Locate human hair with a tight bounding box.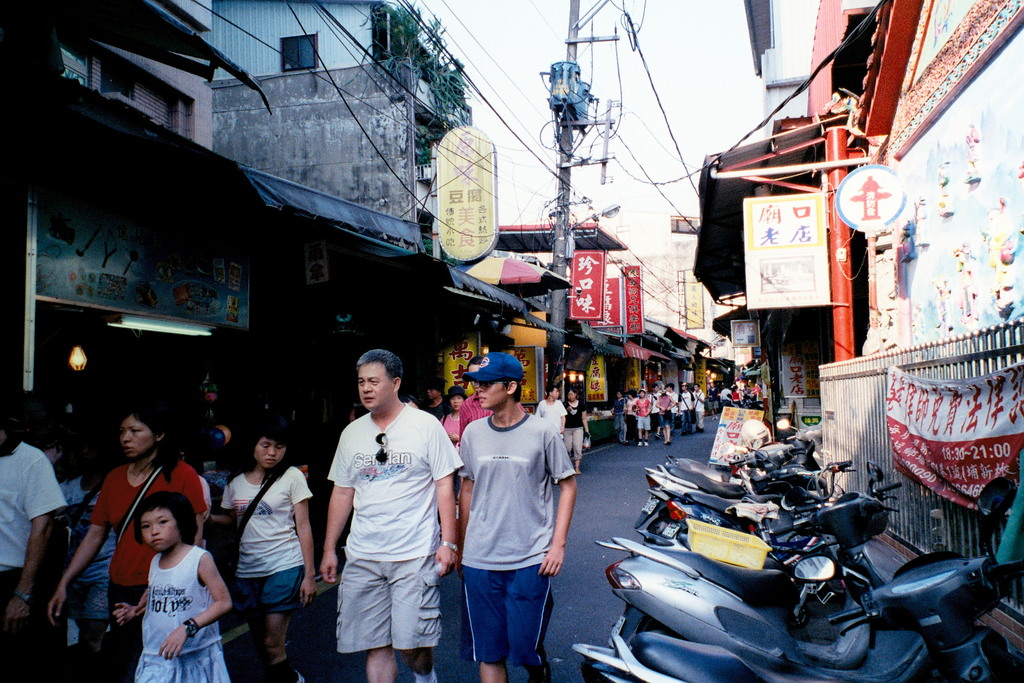
left=403, top=386, right=417, bottom=403.
